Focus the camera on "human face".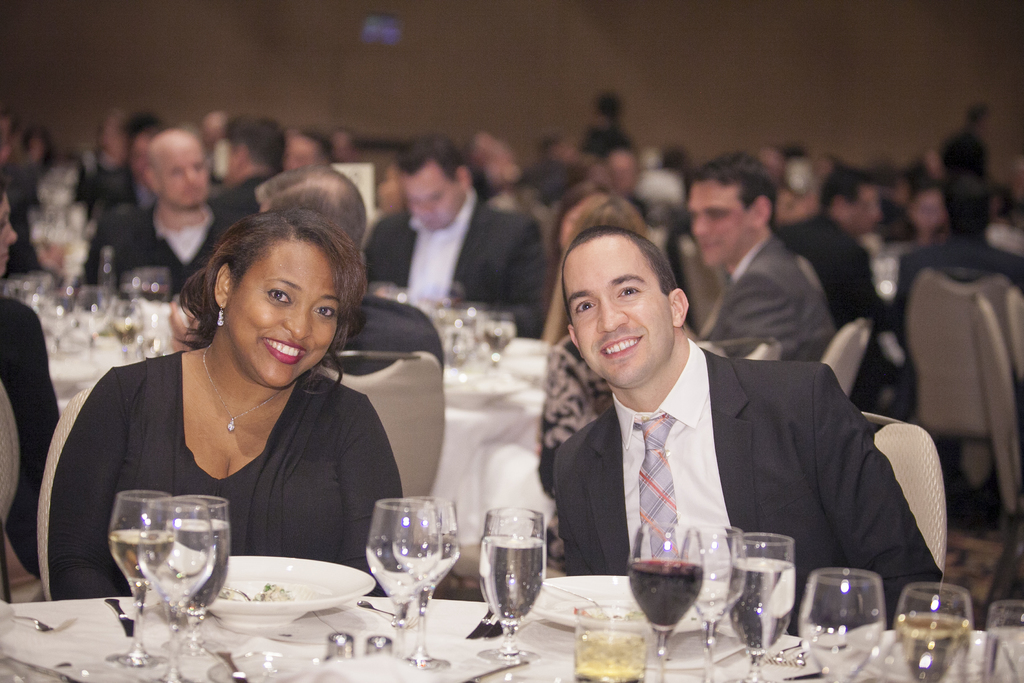
Focus region: {"x1": 688, "y1": 181, "x2": 753, "y2": 272}.
